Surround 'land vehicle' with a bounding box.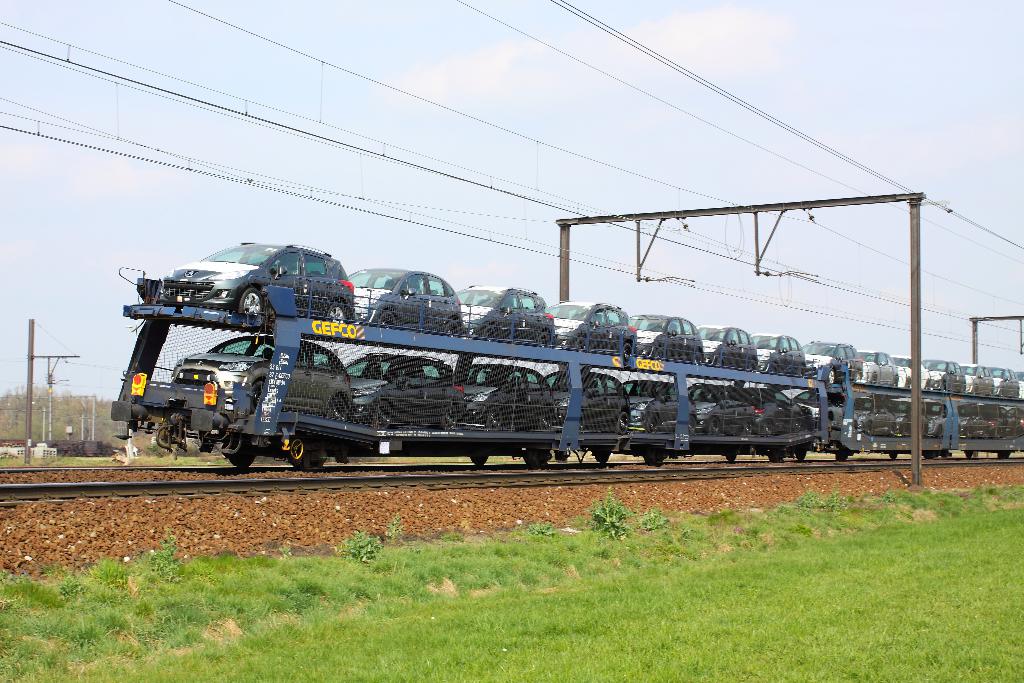
456, 285, 555, 347.
